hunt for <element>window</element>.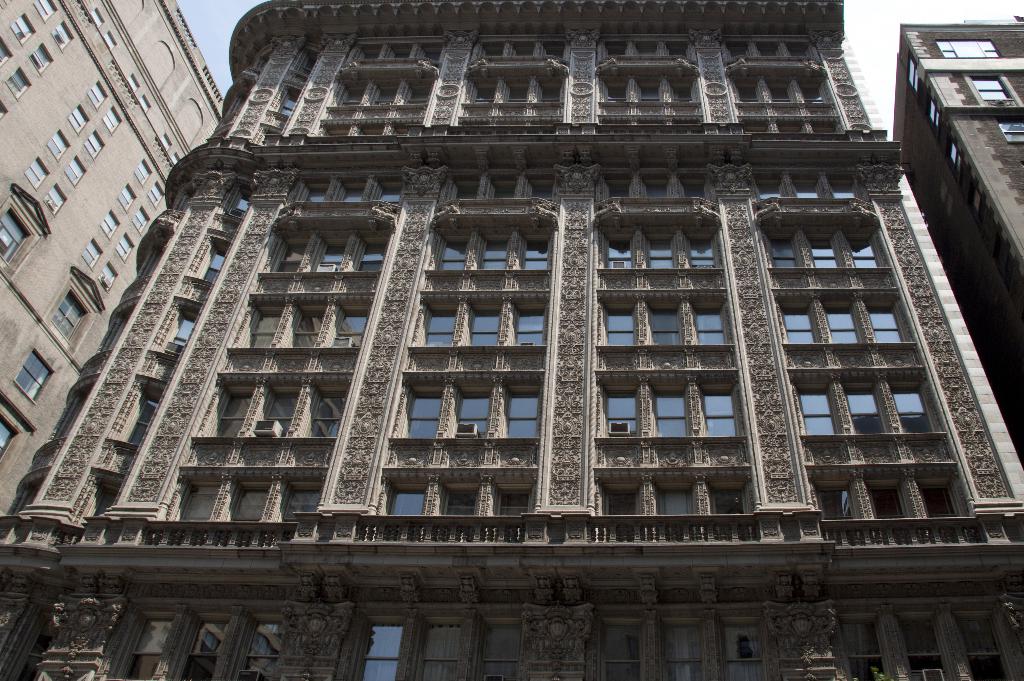
Hunted down at (x1=600, y1=76, x2=701, y2=101).
